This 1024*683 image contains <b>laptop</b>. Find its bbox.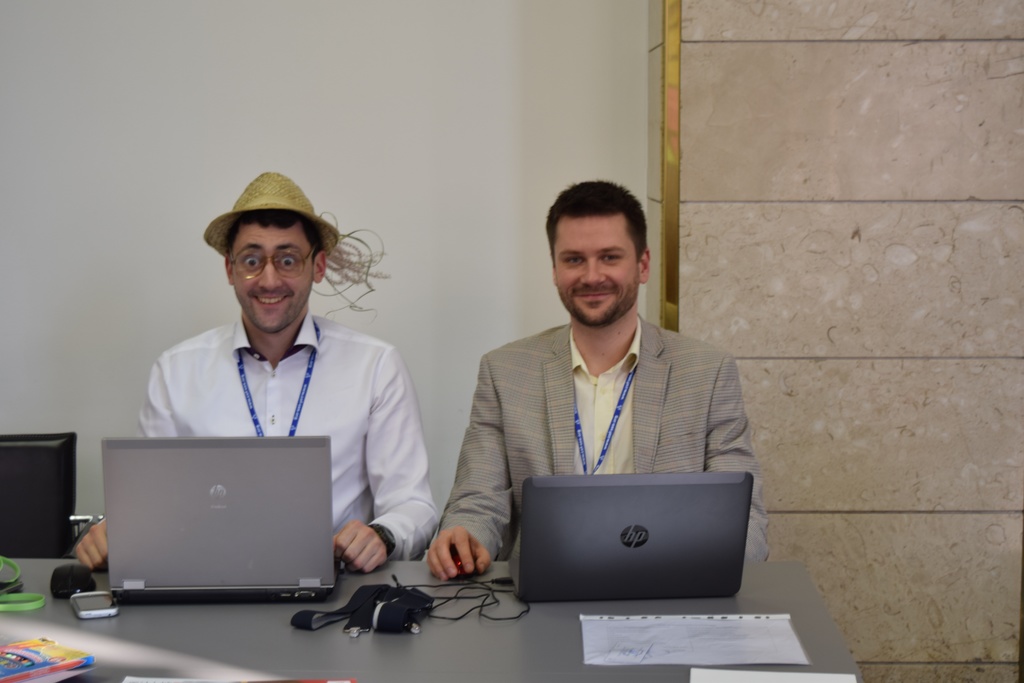
region(512, 473, 747, 611).
